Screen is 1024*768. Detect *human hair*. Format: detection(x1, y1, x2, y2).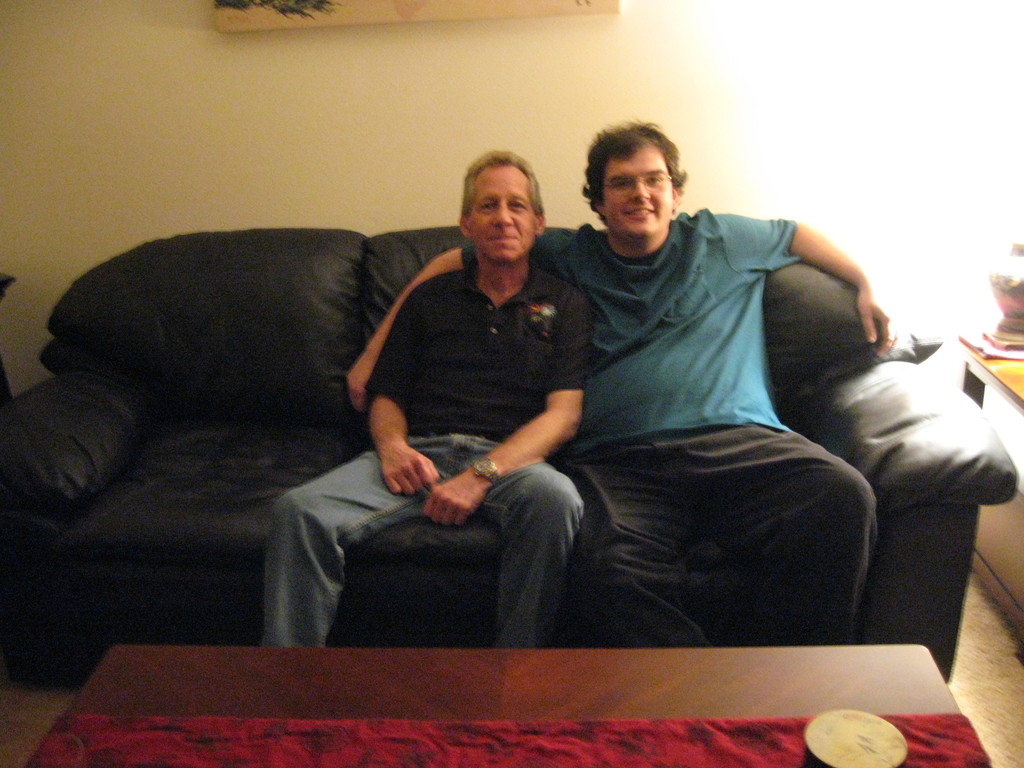
detection(461, 144, 546, 214).
